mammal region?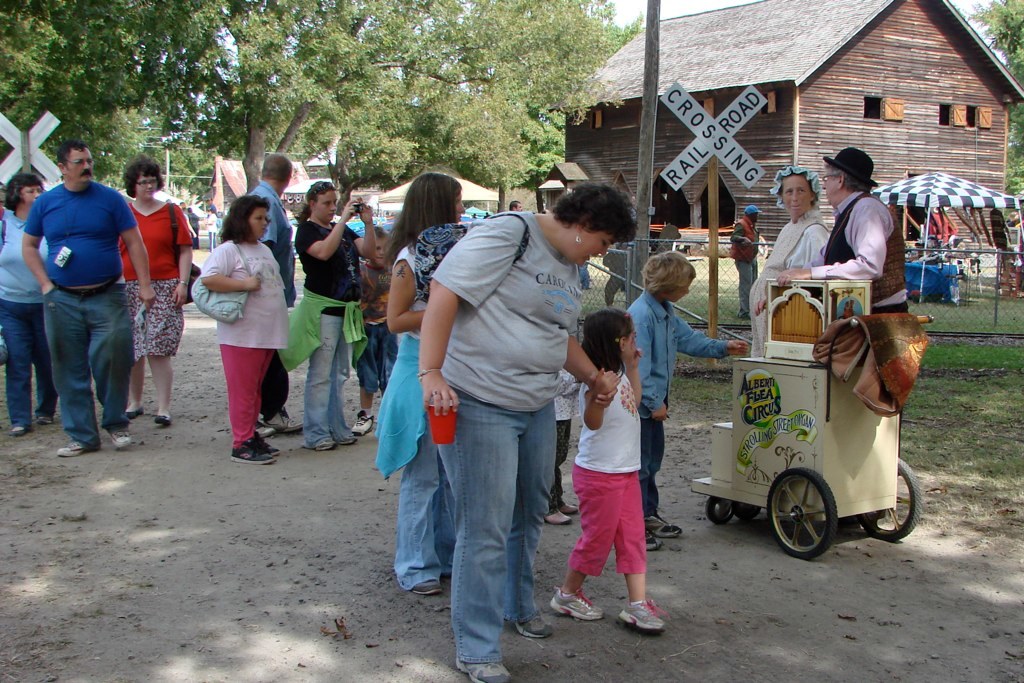
region(432, 178, 642, 675)
